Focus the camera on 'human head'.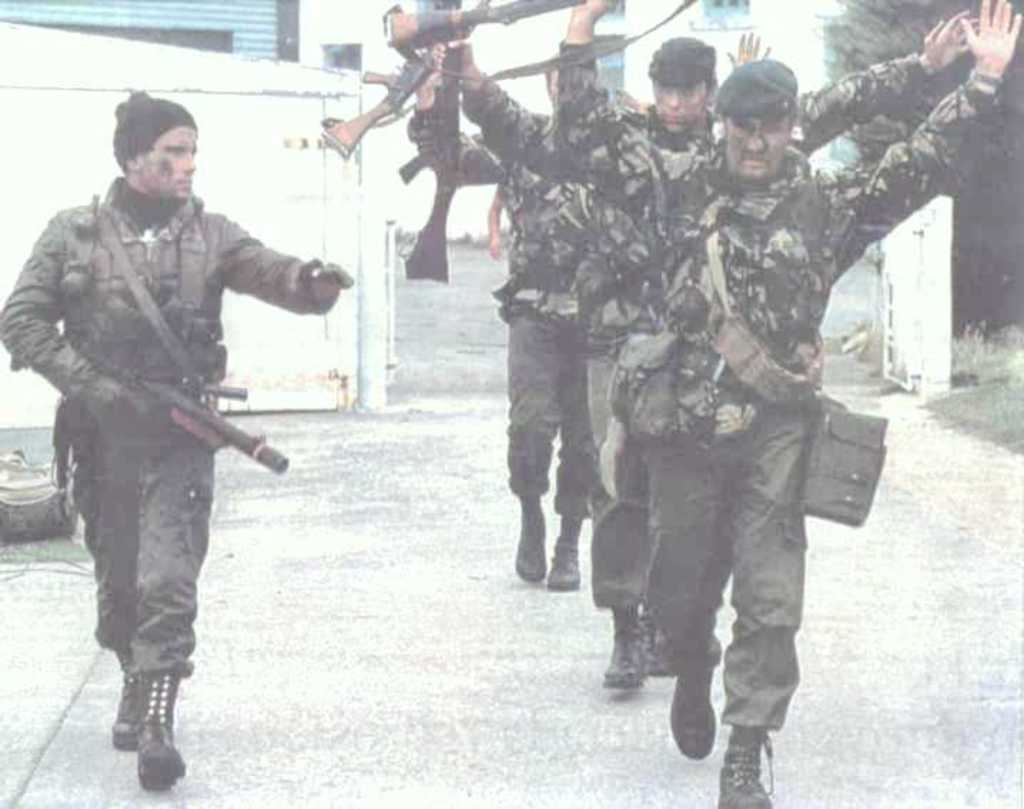
Focus region: box=[727, 56, 820, 184].
